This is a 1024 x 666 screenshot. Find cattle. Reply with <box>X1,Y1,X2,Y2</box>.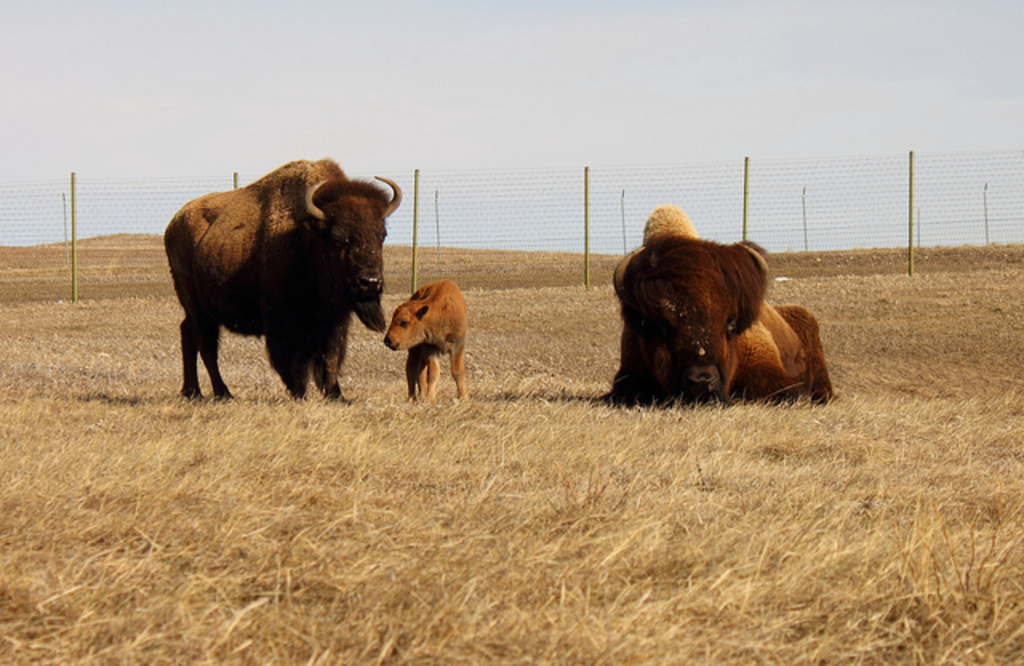
<box>166,158,397,415</box>.
